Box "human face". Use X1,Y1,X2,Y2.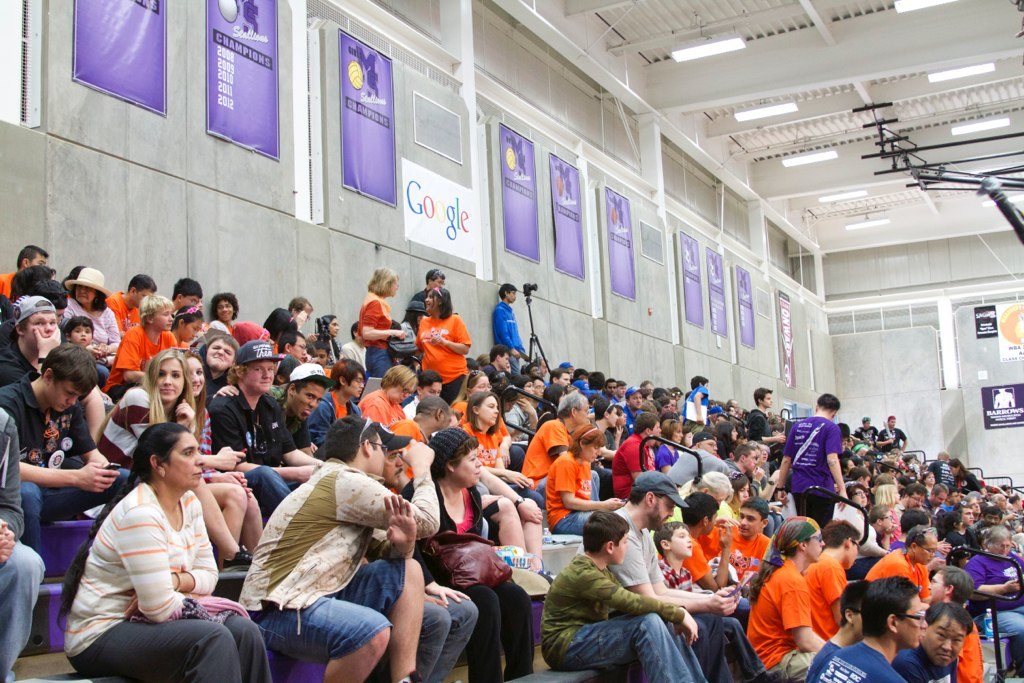
293,381,324,421.
